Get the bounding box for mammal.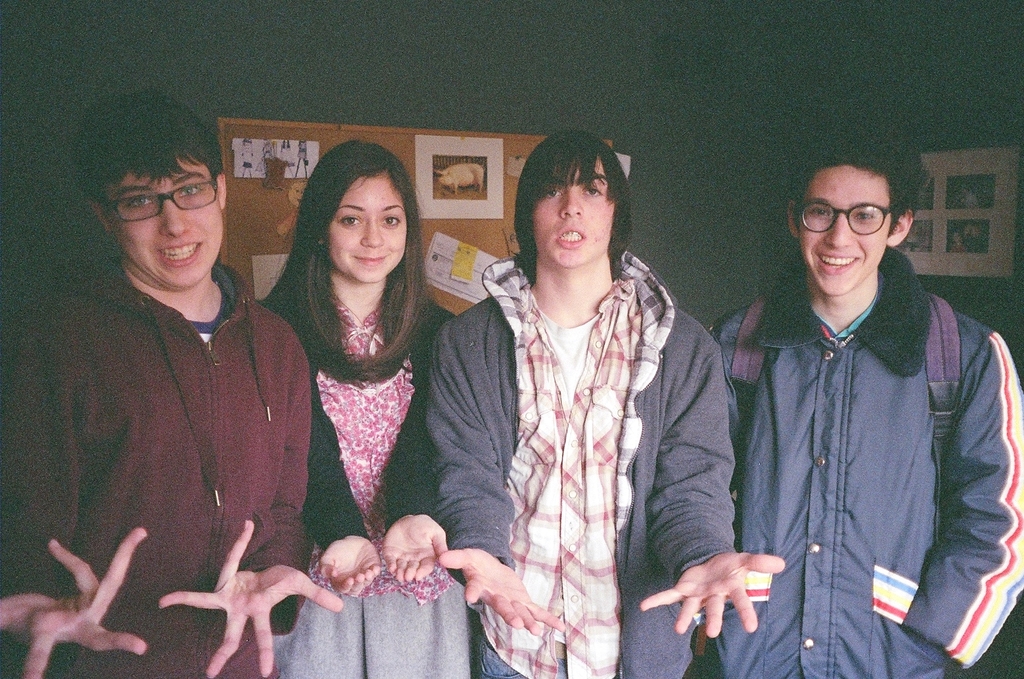
bbox=[702, 115, 1023, 678].
